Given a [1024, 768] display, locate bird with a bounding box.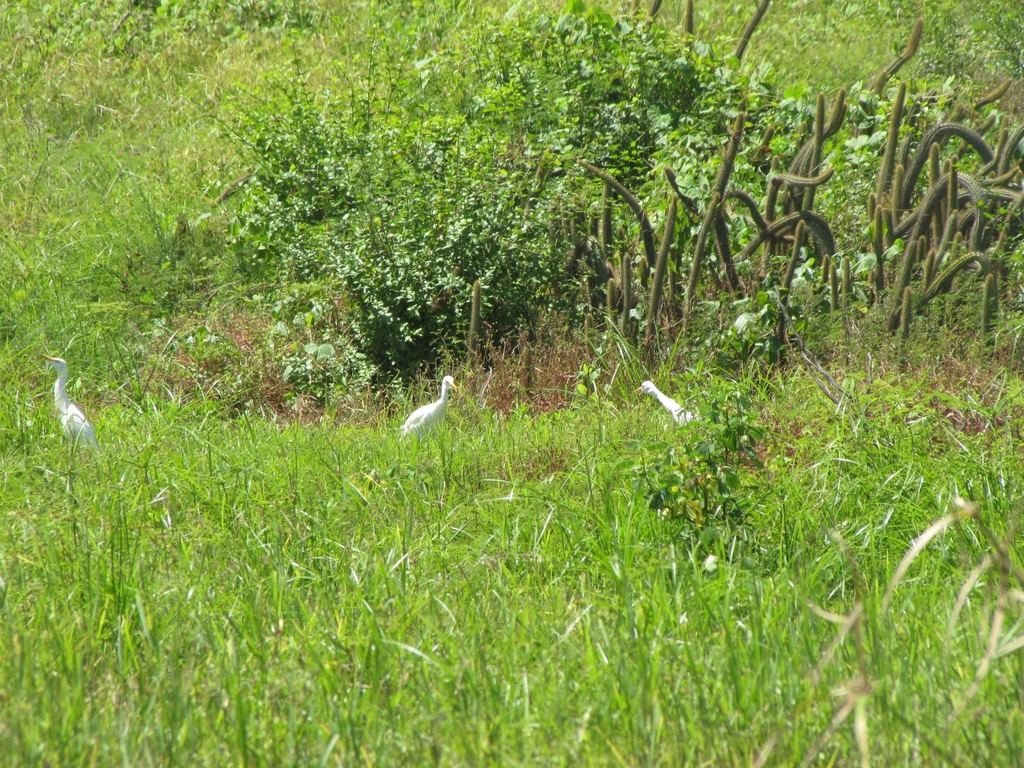
Located: [397, 371, 461, 437].
